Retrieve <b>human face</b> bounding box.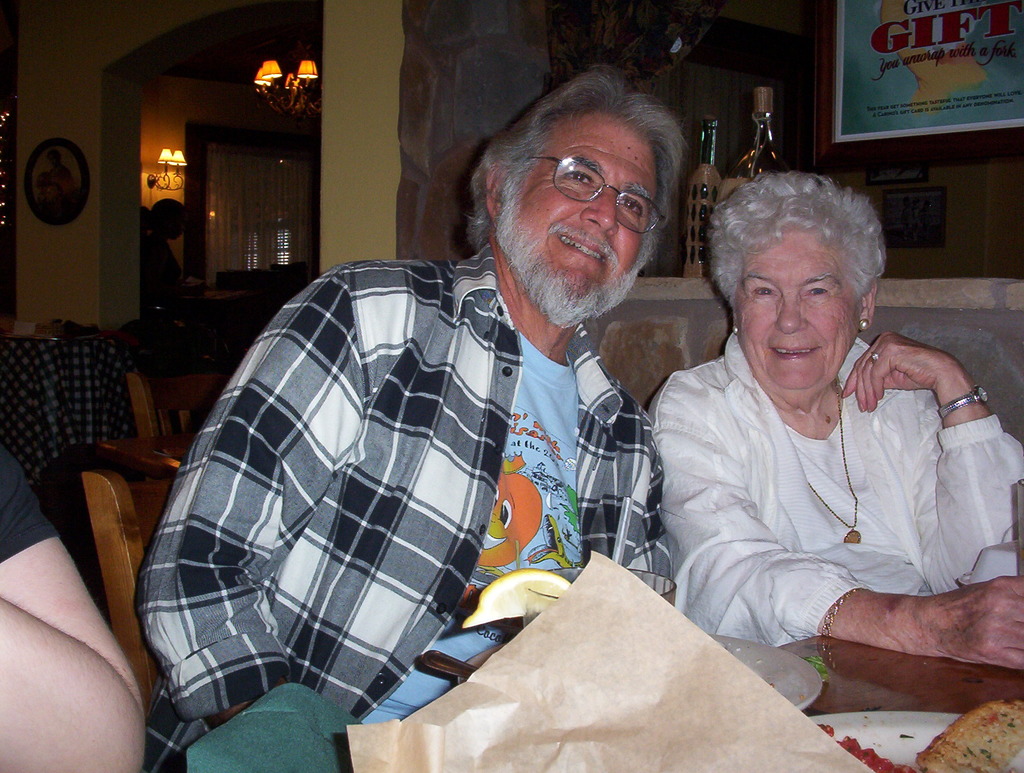
Bounding box: left=737, top=229, right=856, bottom=390.
